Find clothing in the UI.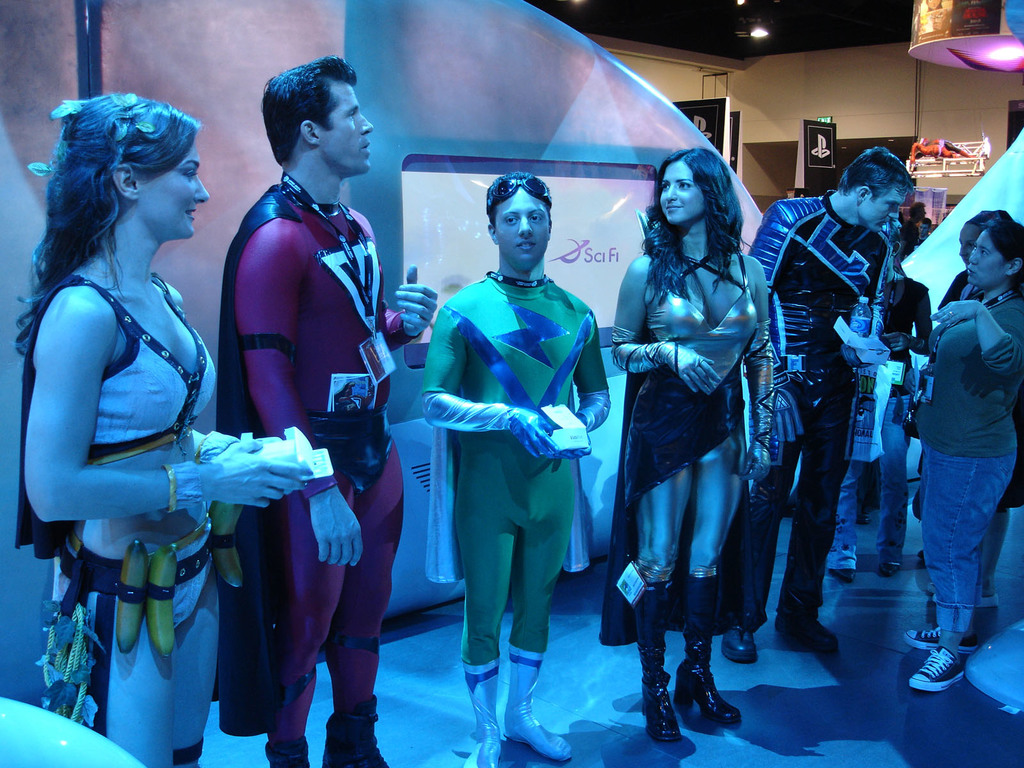
UI element at x1=11 y1=271 x2=225 y2=767.
